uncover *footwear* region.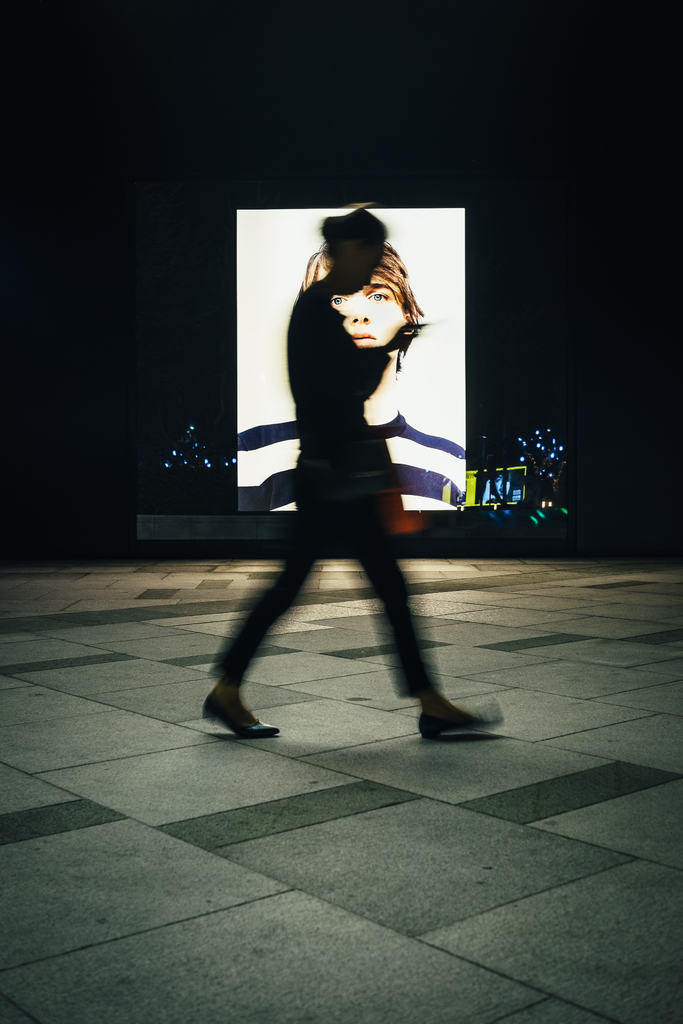
Uncovered: locate(203, 666, 276, 745).
